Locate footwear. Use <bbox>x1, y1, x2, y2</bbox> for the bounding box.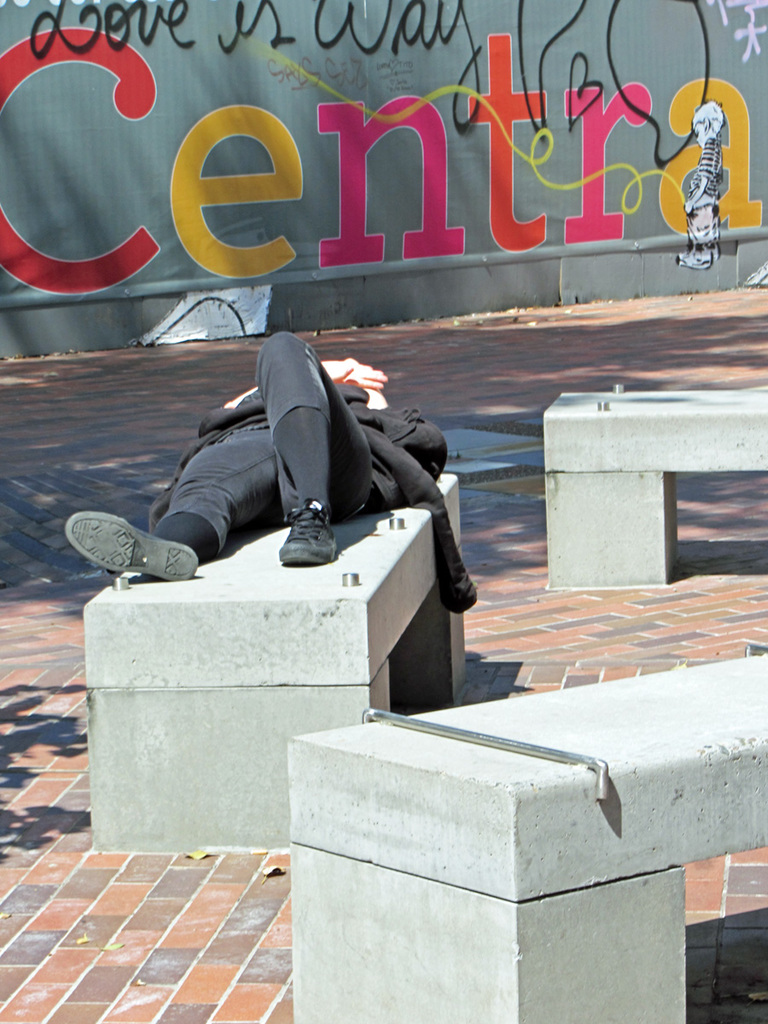
<bbox>65, 503, 185, 589</bbox>.
